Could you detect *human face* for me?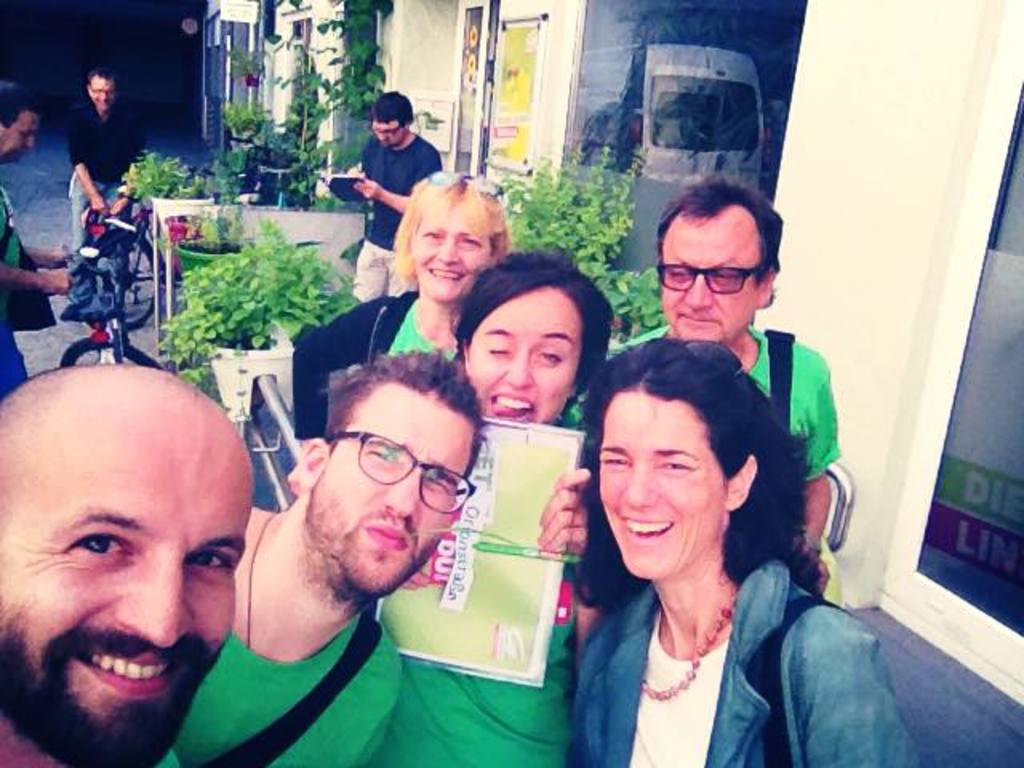
Detection result: x1=462, y1=290, x2=578, y2=435.
